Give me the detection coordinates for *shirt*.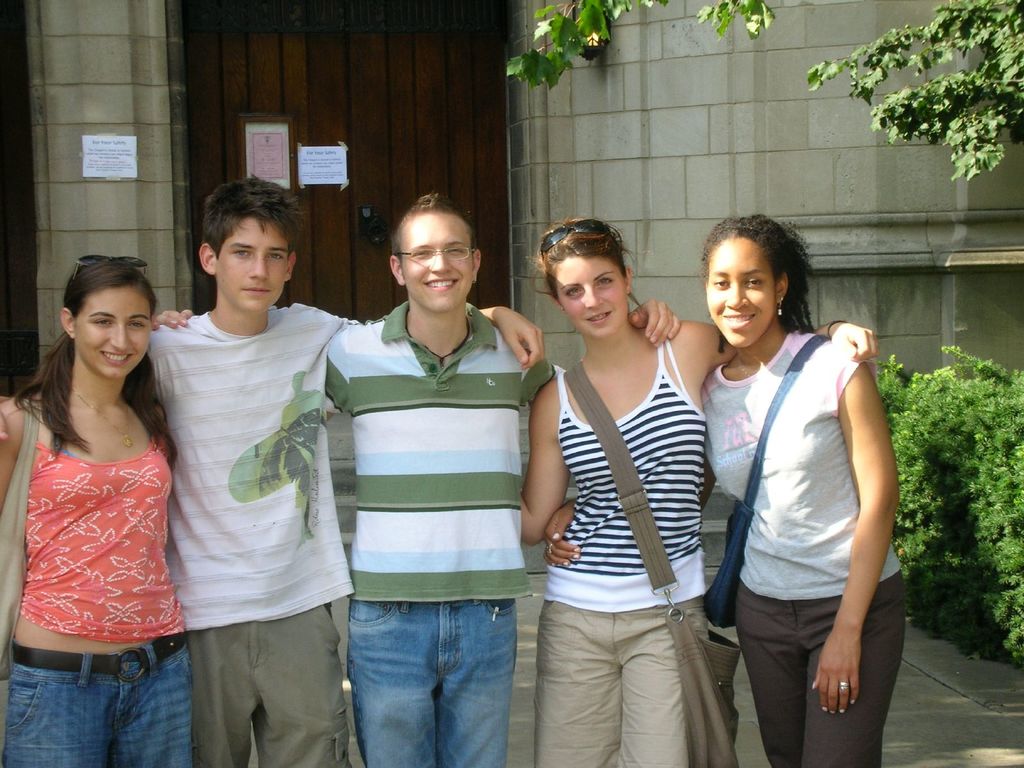
[left=148, top=303, right=371, bottom=636].
